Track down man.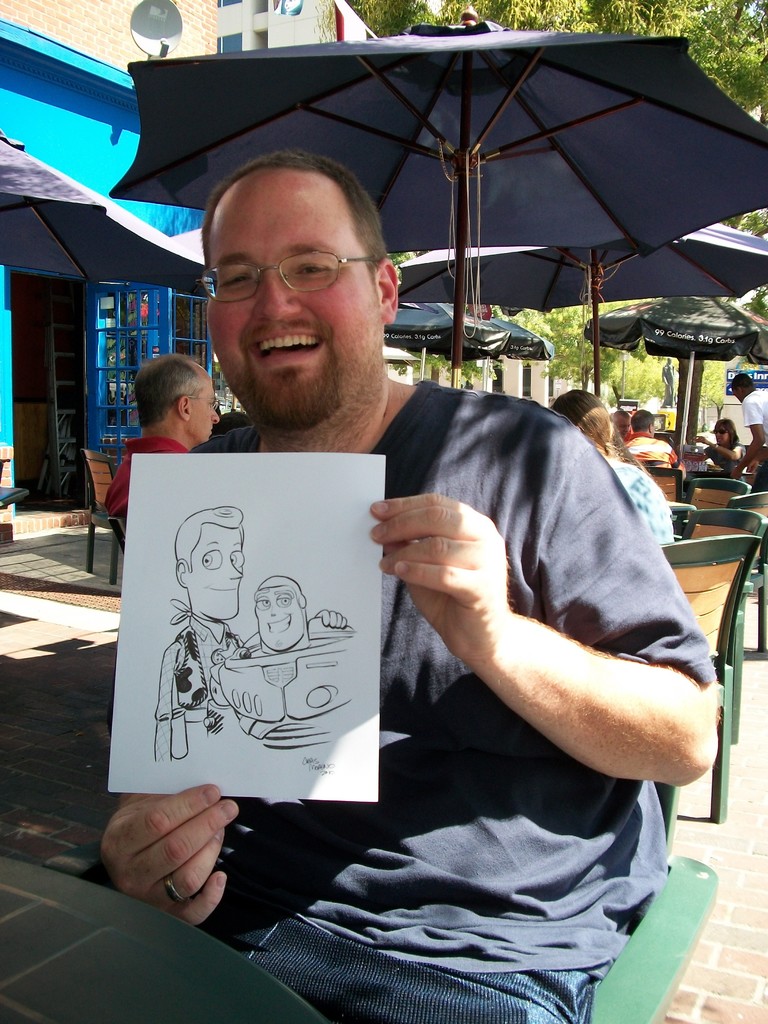
Tracked to <bbox>151, 499, 352, 764</bbox>.
